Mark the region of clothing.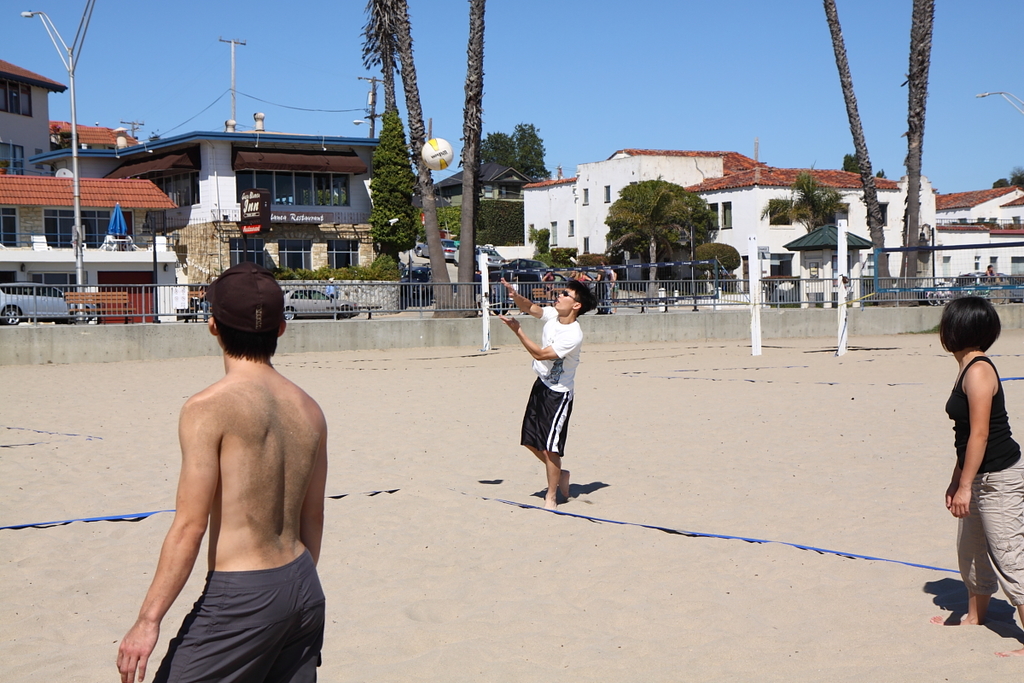
Region: region(517, 304, 583, 453).
